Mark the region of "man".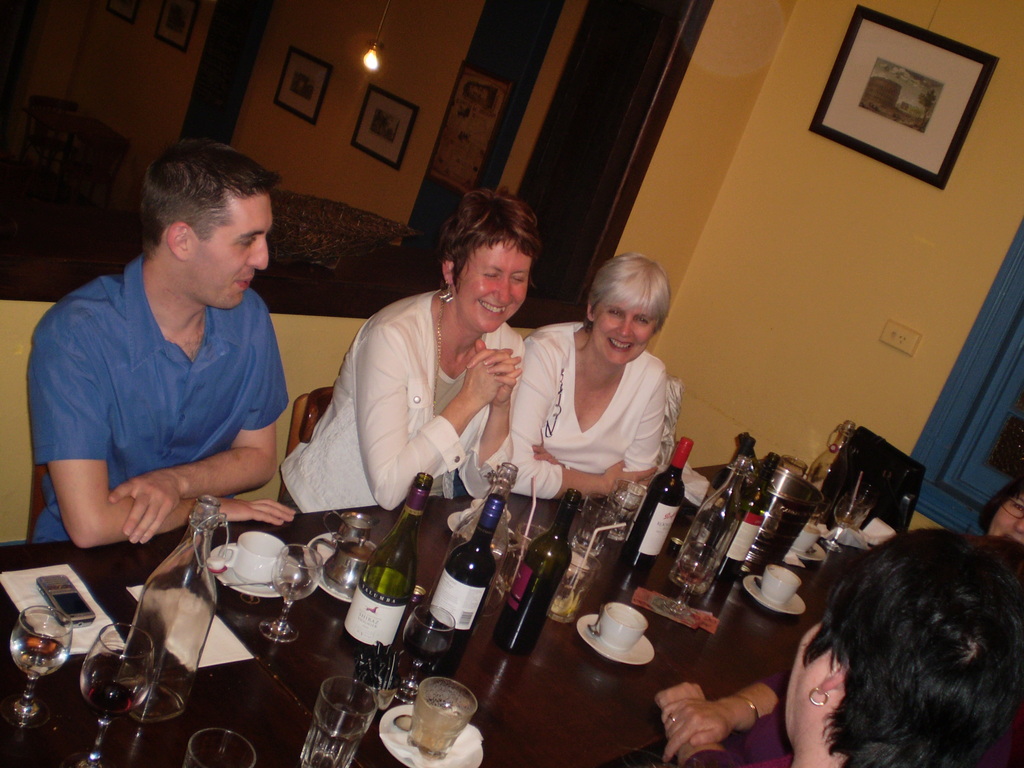
Region: l=28, t=156, r=317, b=581.
